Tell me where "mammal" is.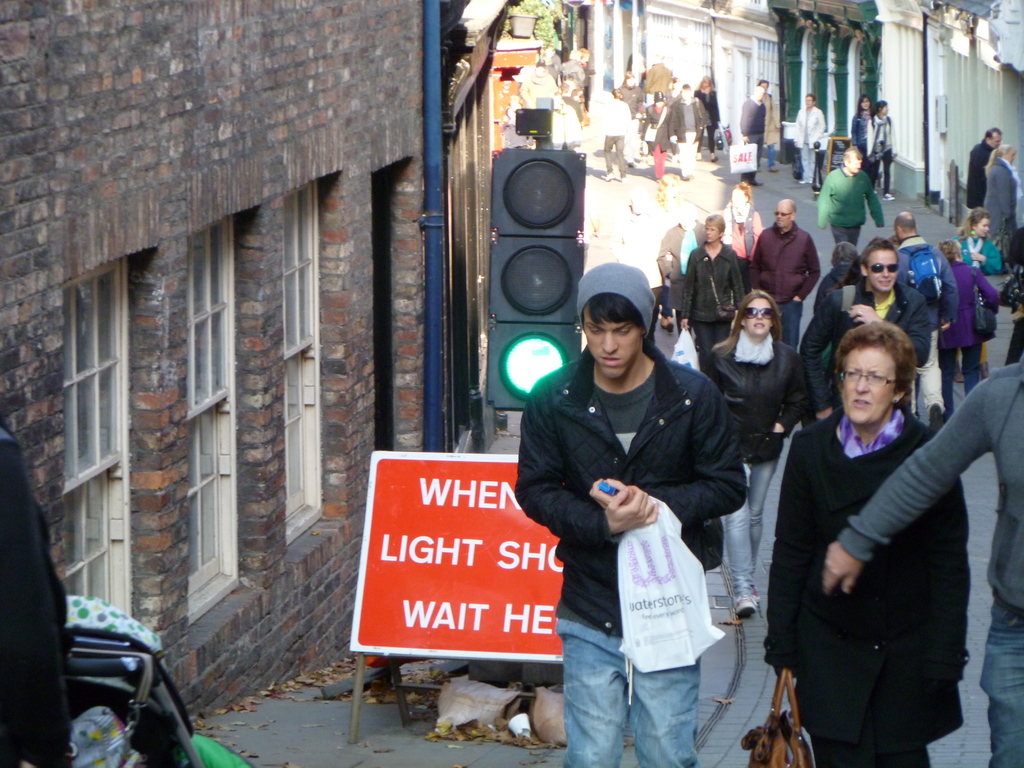
"mammal" is at Rect(982, 152, 1023, 243).
